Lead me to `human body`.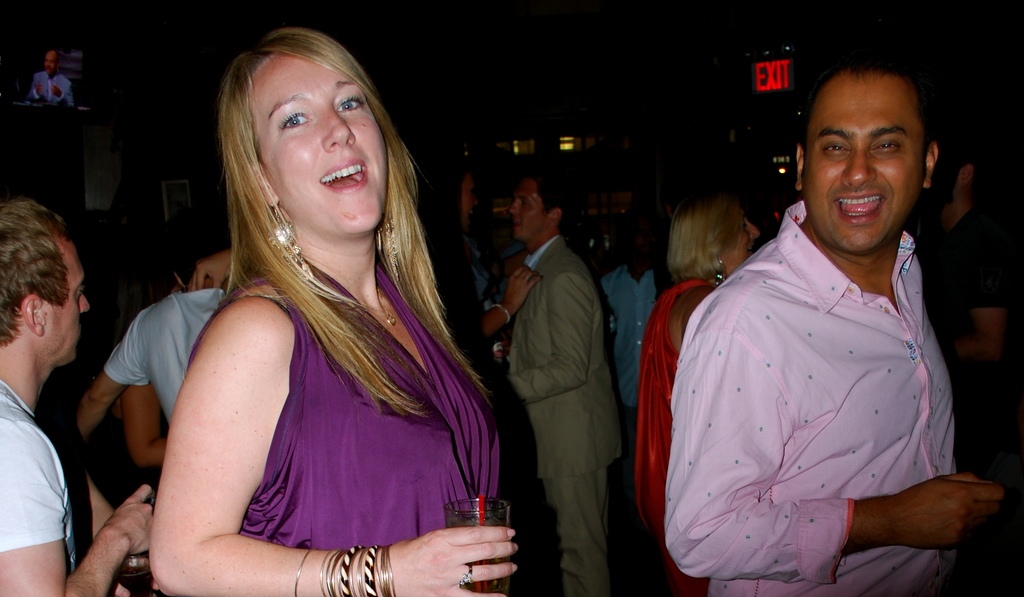
Lead to (x1=667, y1=198, x2=1003, y2=596).
